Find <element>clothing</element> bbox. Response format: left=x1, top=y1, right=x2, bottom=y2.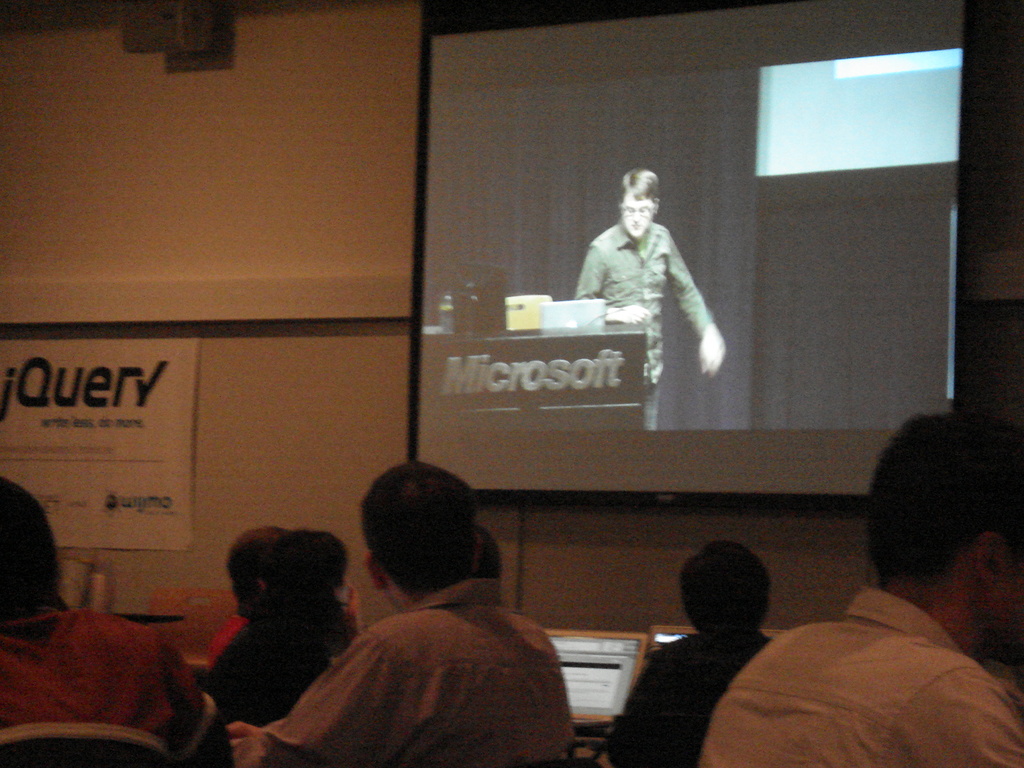
left=602, top=628, right=778, bottom=767.
